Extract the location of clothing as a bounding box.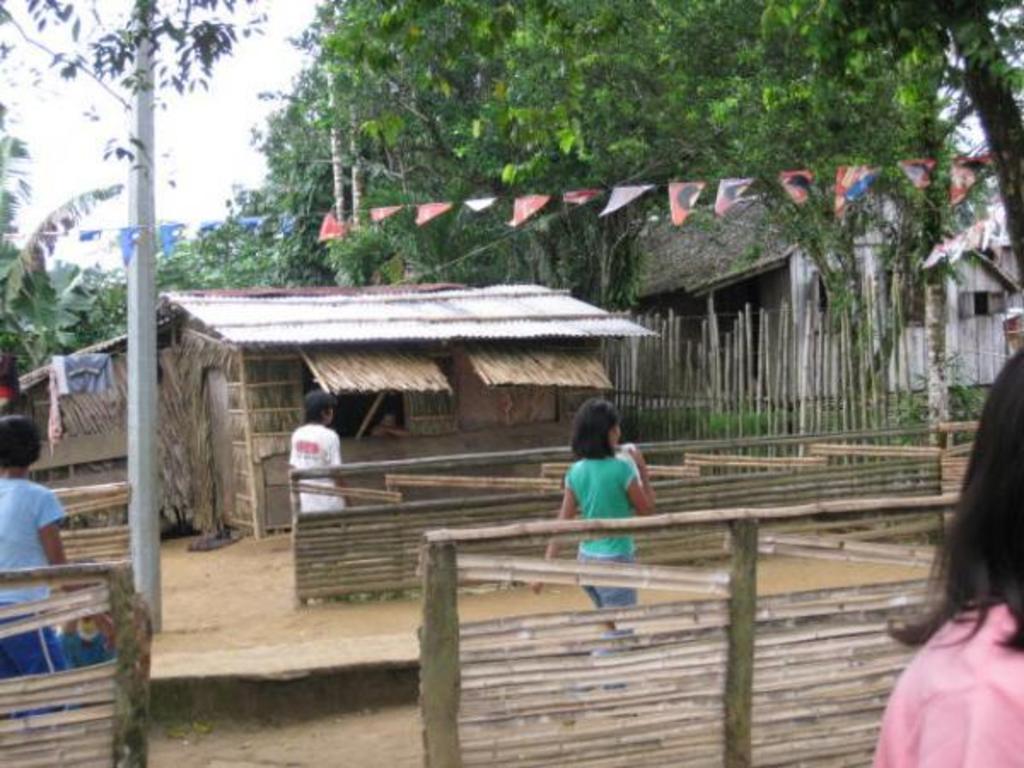
box=[553, 449, 652, 618].
